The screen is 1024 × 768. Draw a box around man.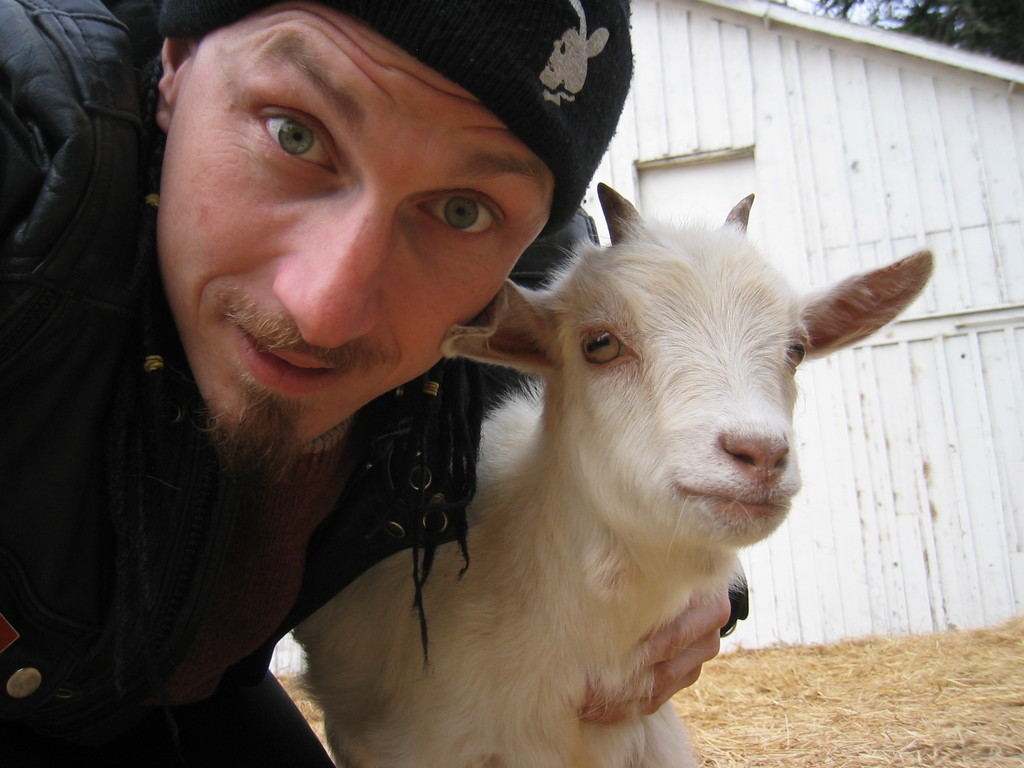
0:0:751:767.
